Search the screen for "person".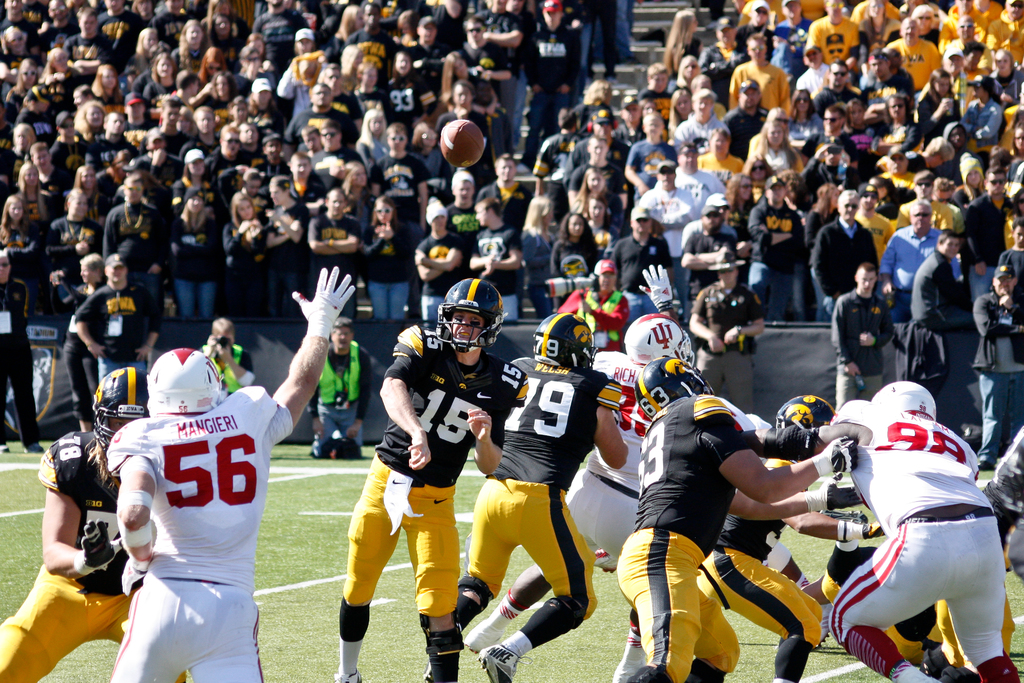
Found at bbox(826, 260, 896, 406).
